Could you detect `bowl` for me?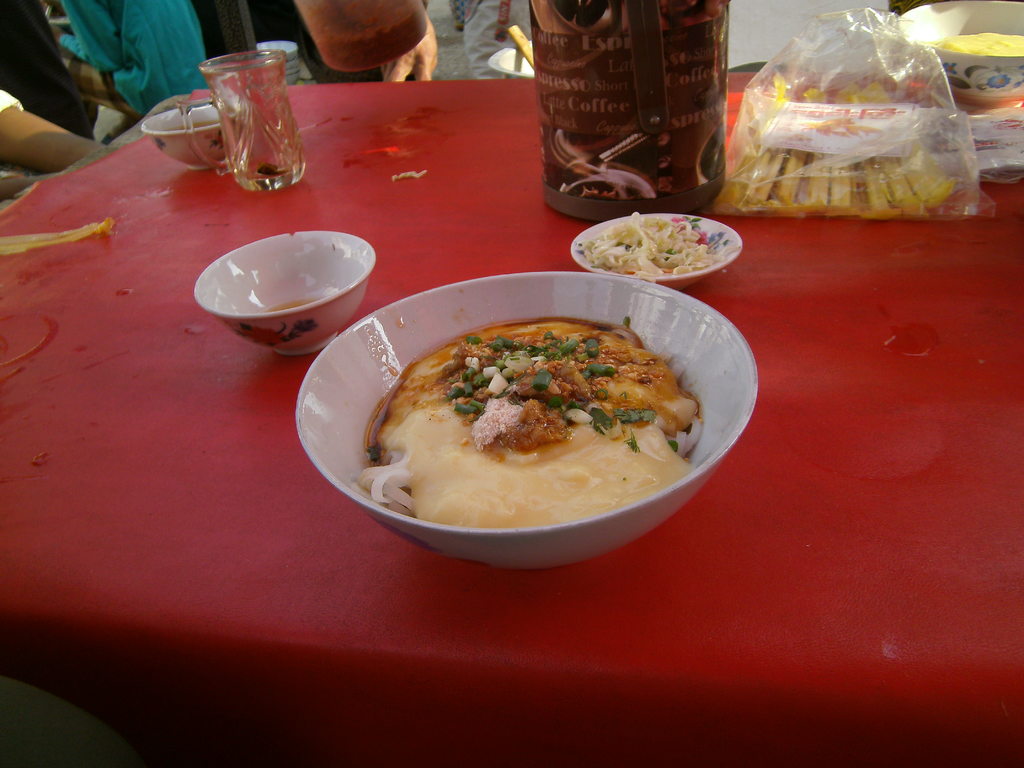
Detection result: bbox(901, 0, 1023, 102).
